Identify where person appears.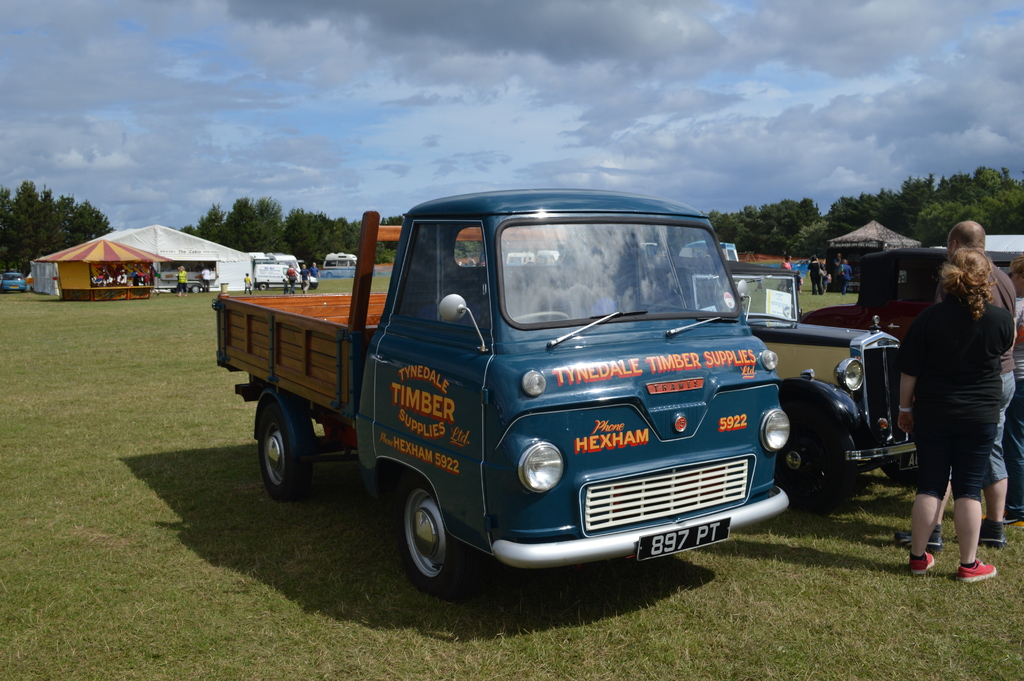
Appears at Rect(778, 251, 796, 290).
